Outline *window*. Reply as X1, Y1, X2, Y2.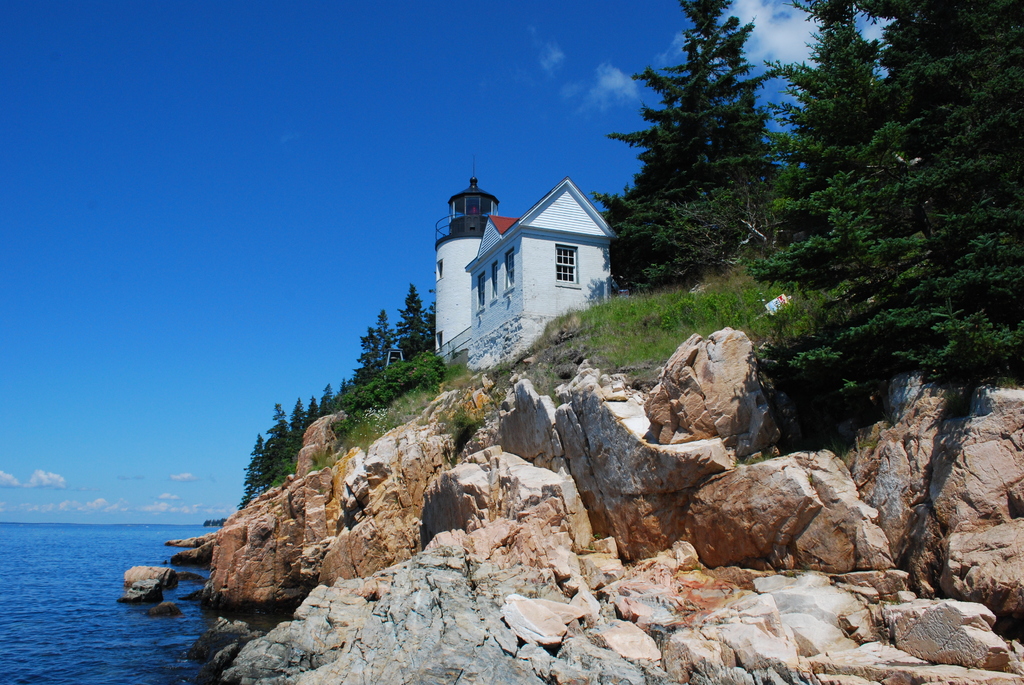
435, 260, 444, 282.
